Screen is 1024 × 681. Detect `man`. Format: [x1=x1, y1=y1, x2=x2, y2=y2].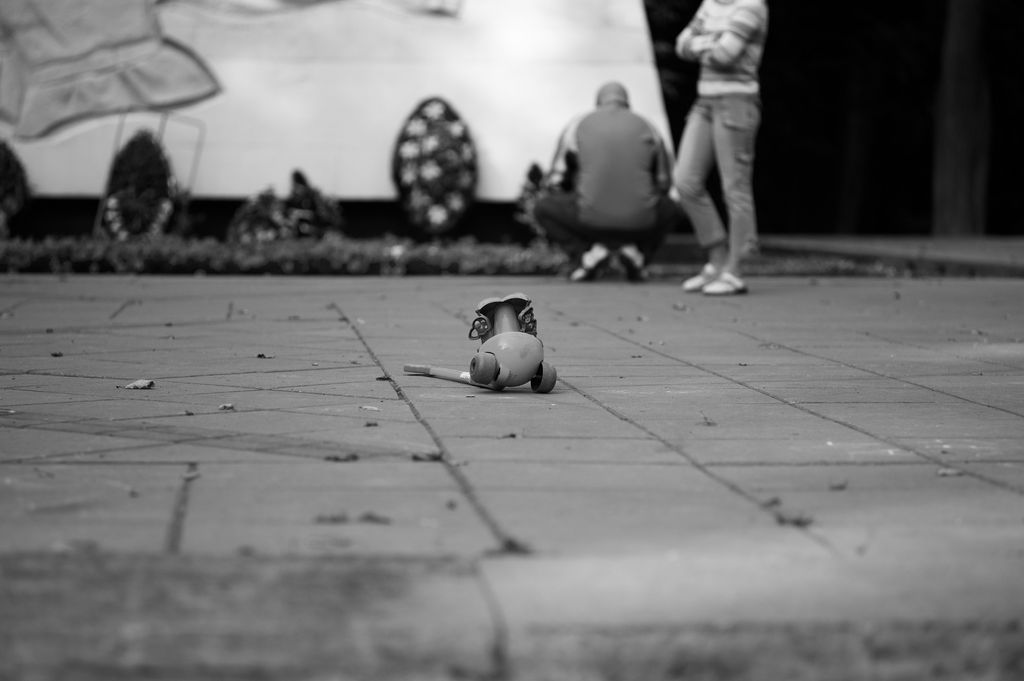
[x1=664, y1=0, x2=783, y2=305].
